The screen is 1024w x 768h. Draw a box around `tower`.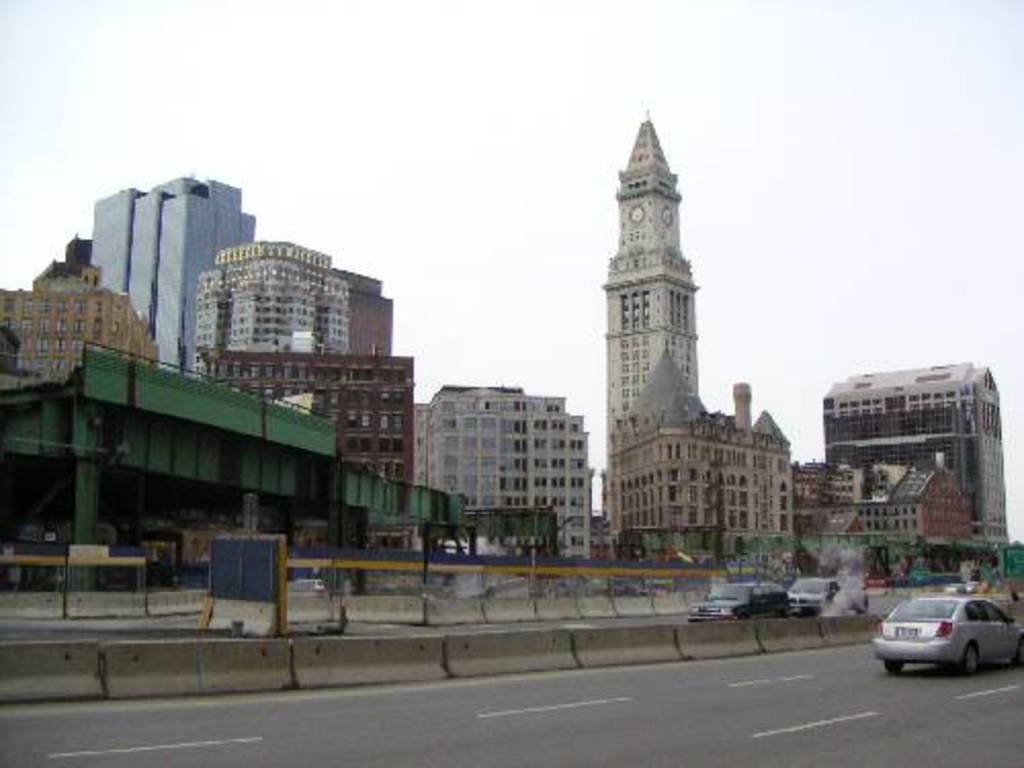
bbox=(84, 176, 264, 383).
